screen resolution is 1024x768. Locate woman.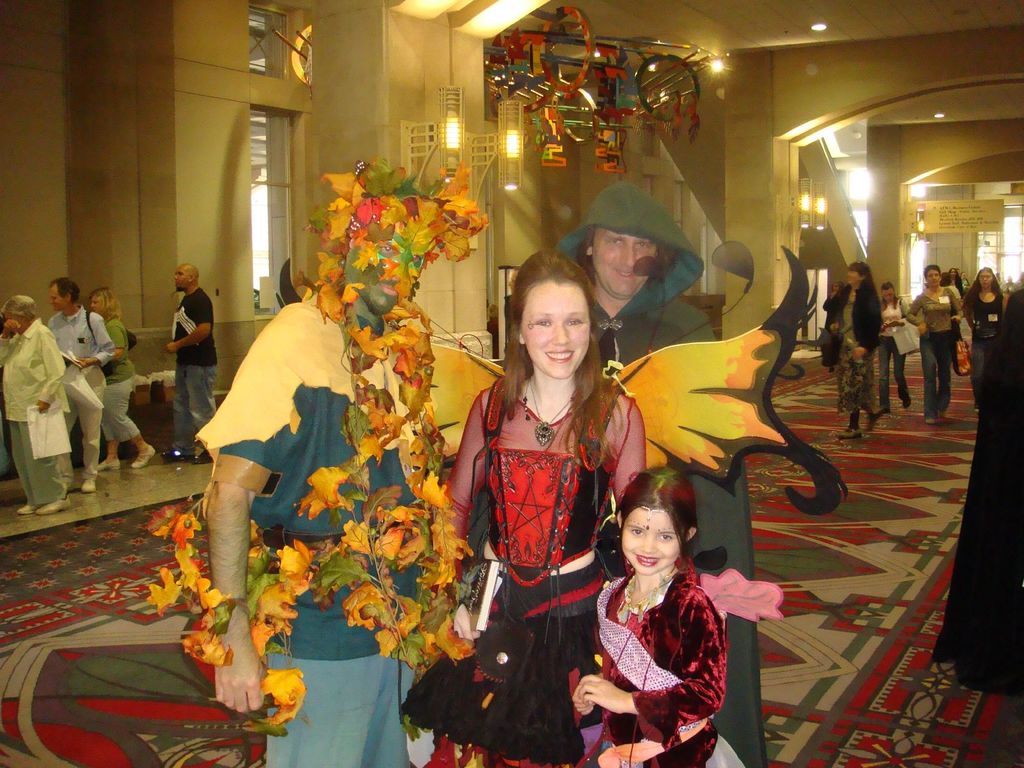
pyautogui.locateOnScreen(422, 248, 660, 767).
